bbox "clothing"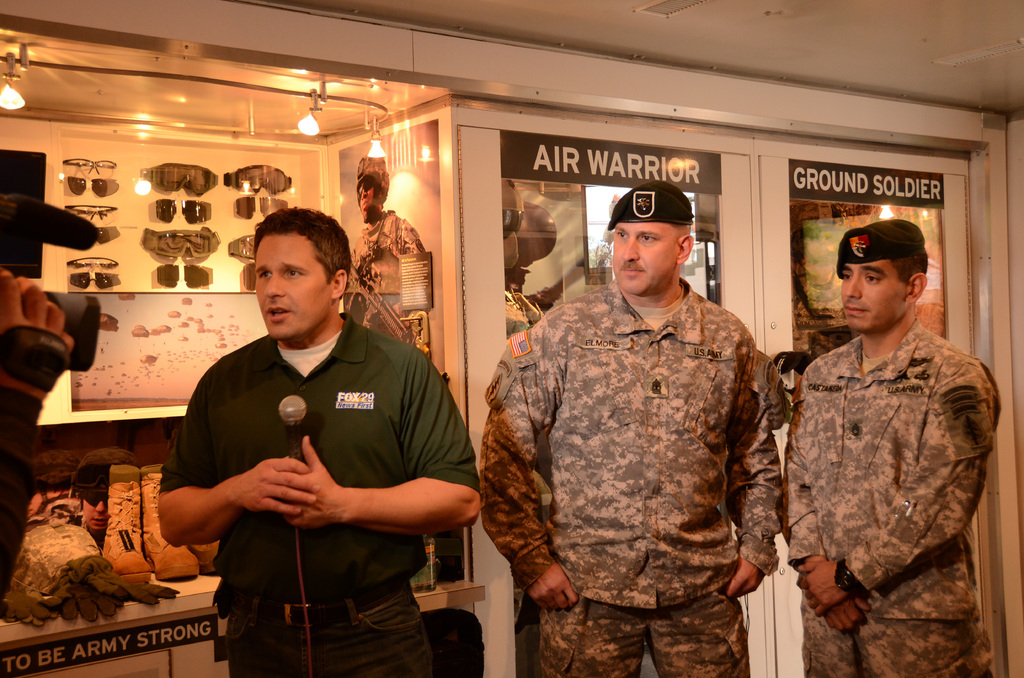
{"left": 151, "top": 310, "right": 482, "bottom": 677}
